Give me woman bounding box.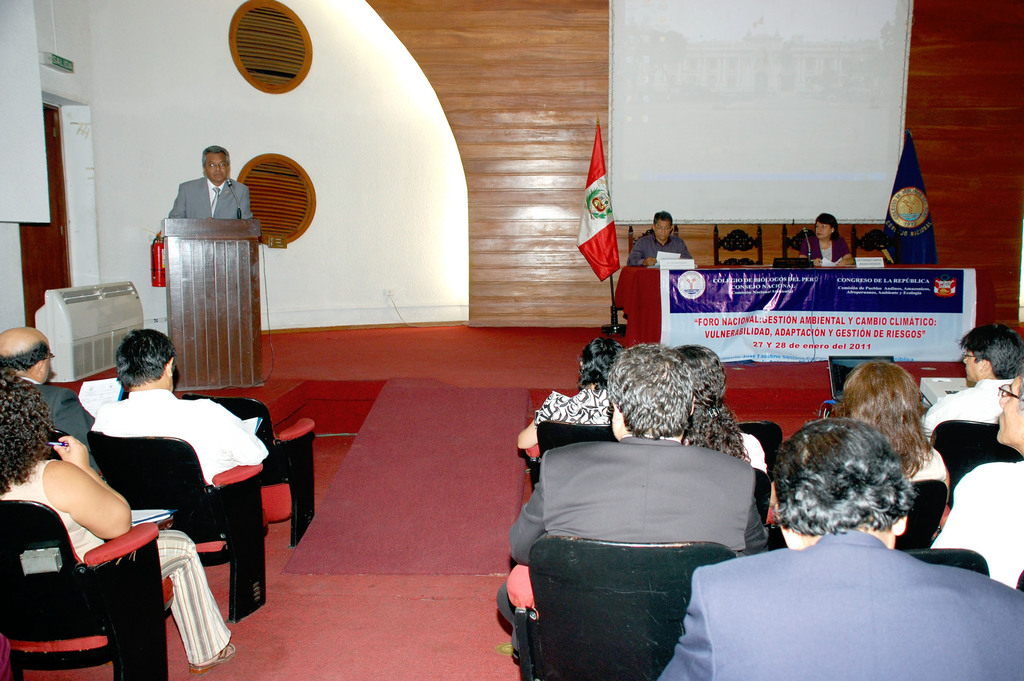
Rect(515, 334, 630, 449).
